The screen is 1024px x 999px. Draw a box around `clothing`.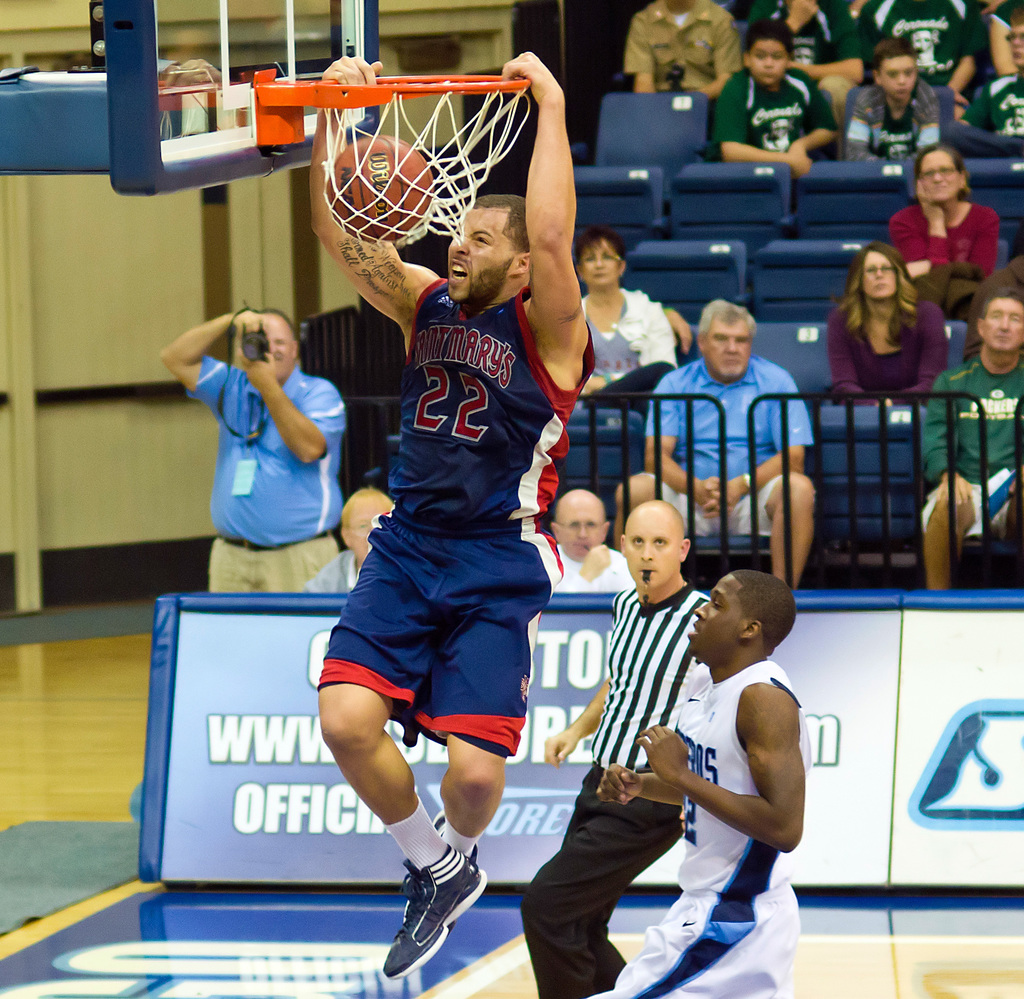
[921,351,1023,539].
